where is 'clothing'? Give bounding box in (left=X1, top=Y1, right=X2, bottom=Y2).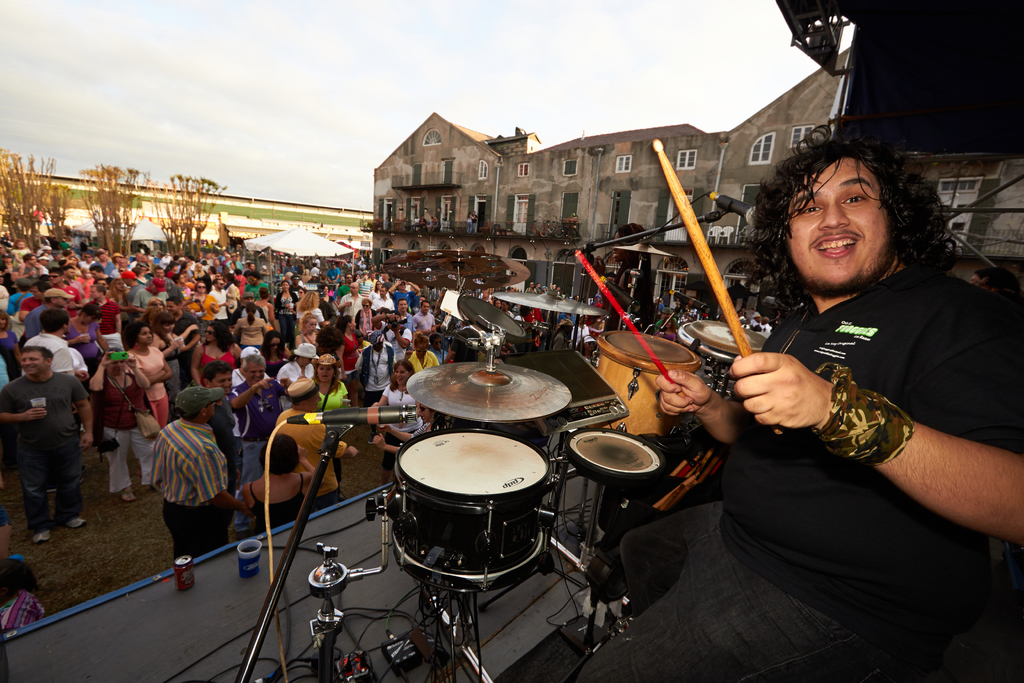
(left=271, top=284, right=298, bottom=352).
